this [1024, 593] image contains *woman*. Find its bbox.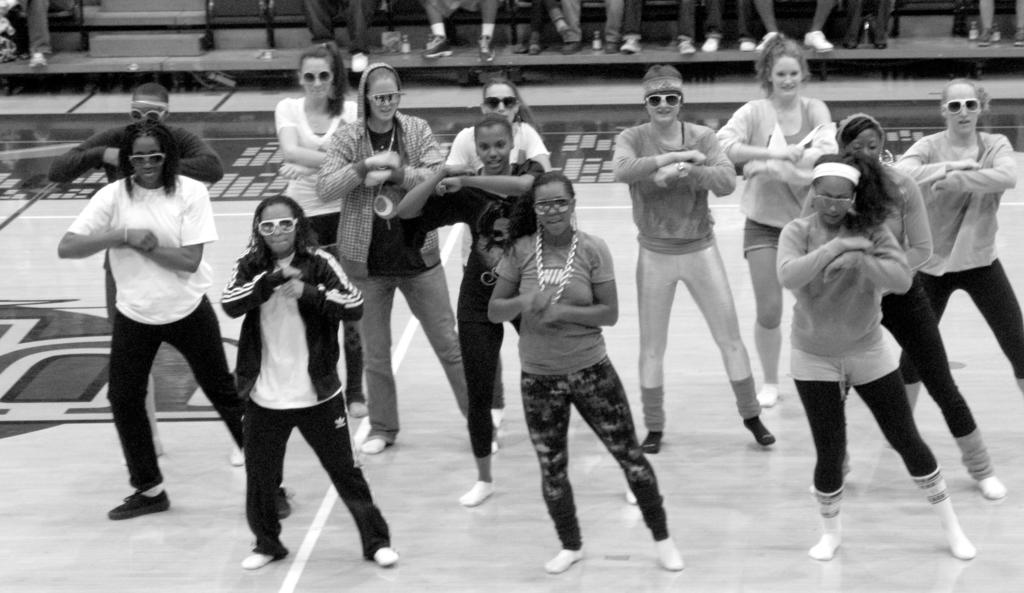
(56,115,243,514).
